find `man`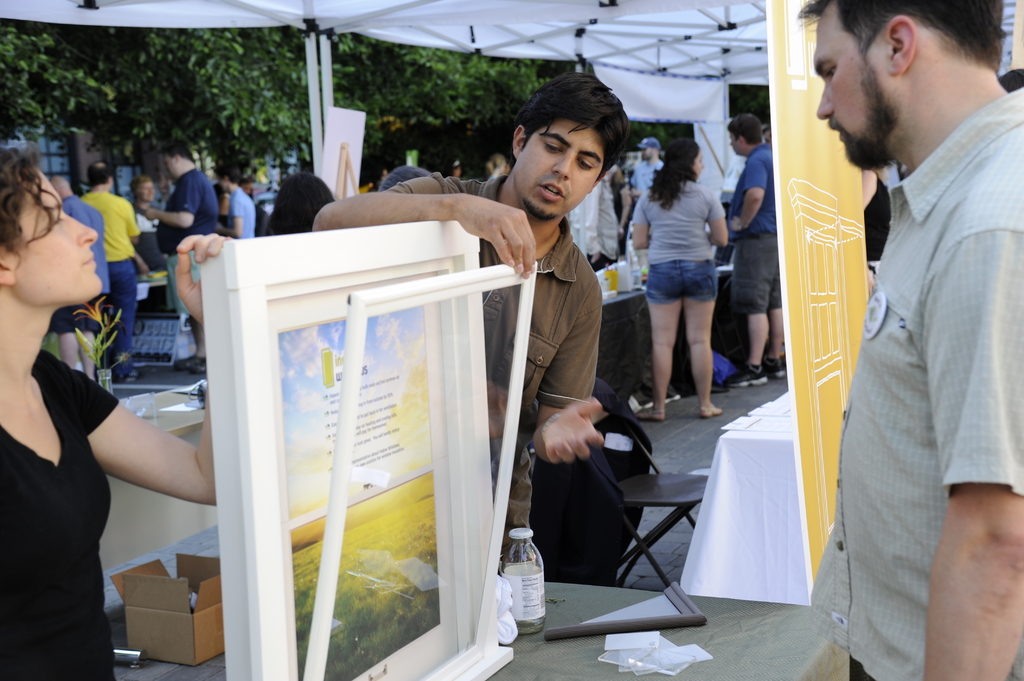
<bbox>792, 0, 1018, 655</bbox>
